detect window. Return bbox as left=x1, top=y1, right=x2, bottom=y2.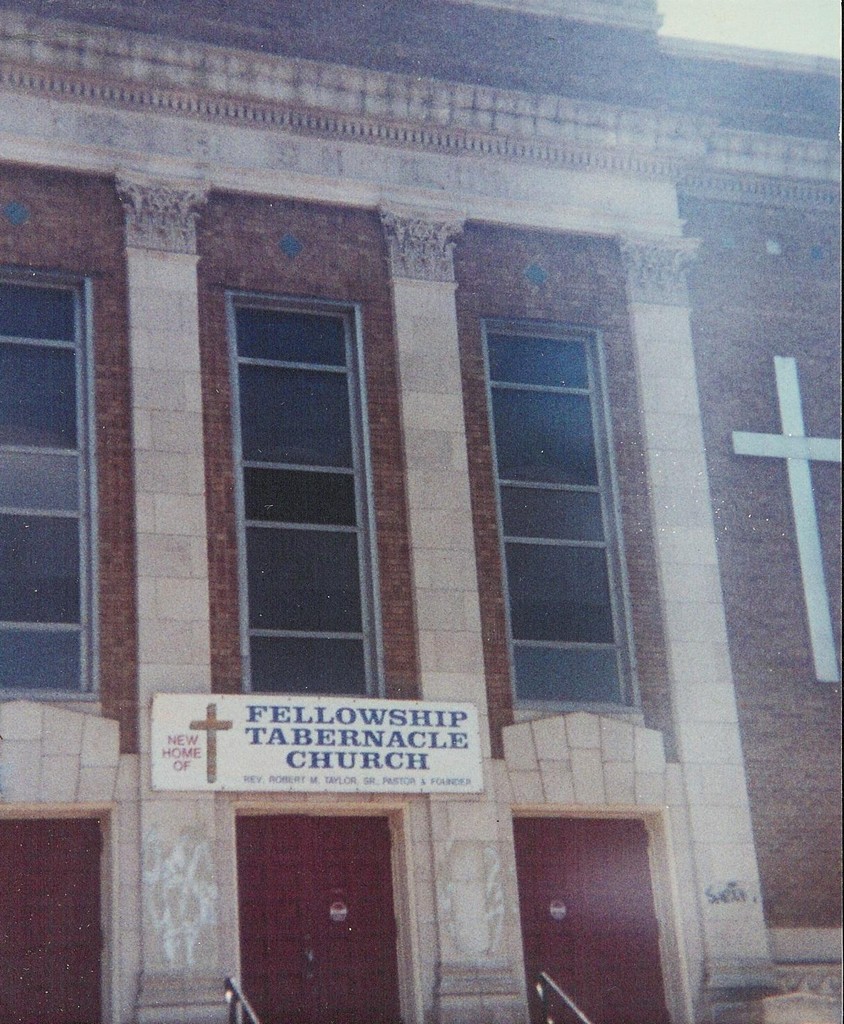
left=0, top=259, right=104, bottom=704.
